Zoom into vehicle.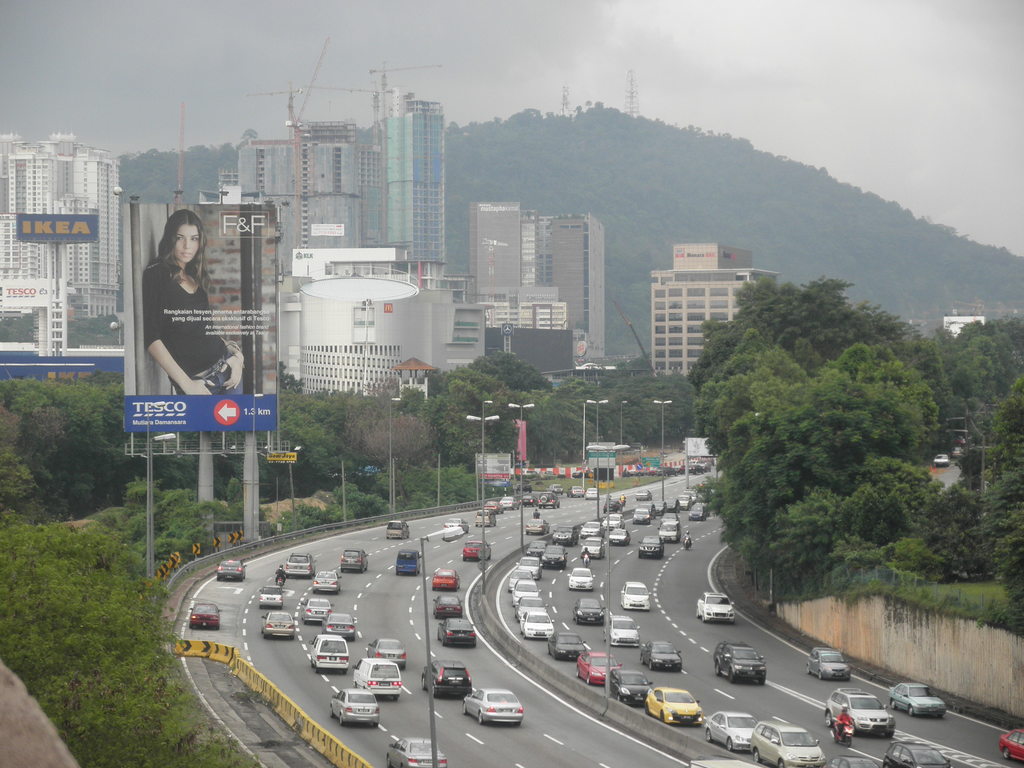
Zoom target: bbox=[435, 616, 481, 648].
